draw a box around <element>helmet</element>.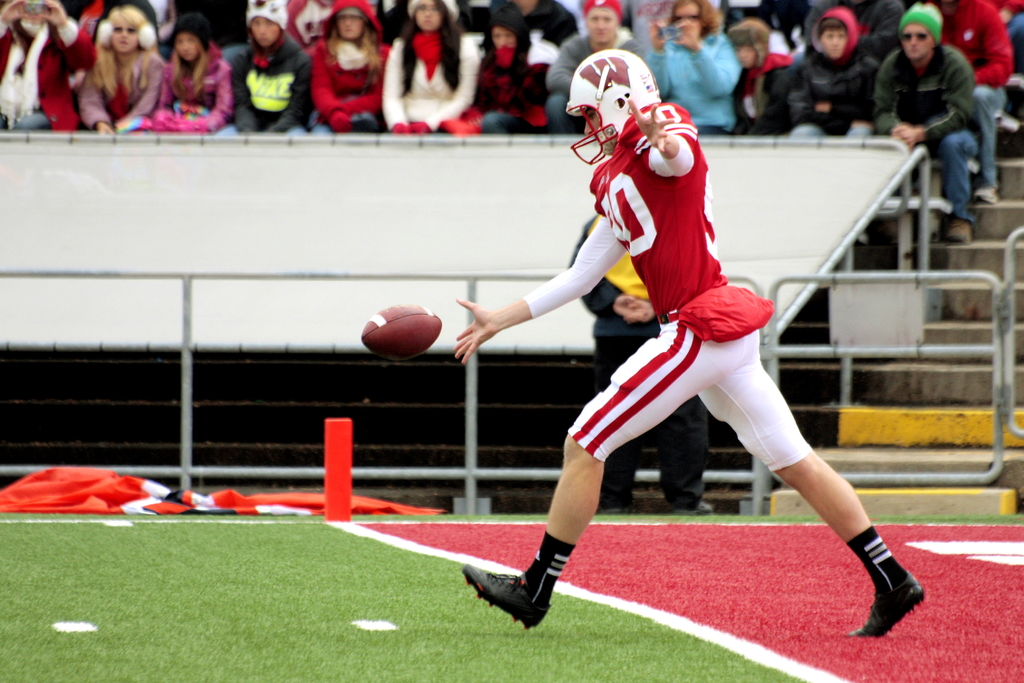
243:0:289:33.
